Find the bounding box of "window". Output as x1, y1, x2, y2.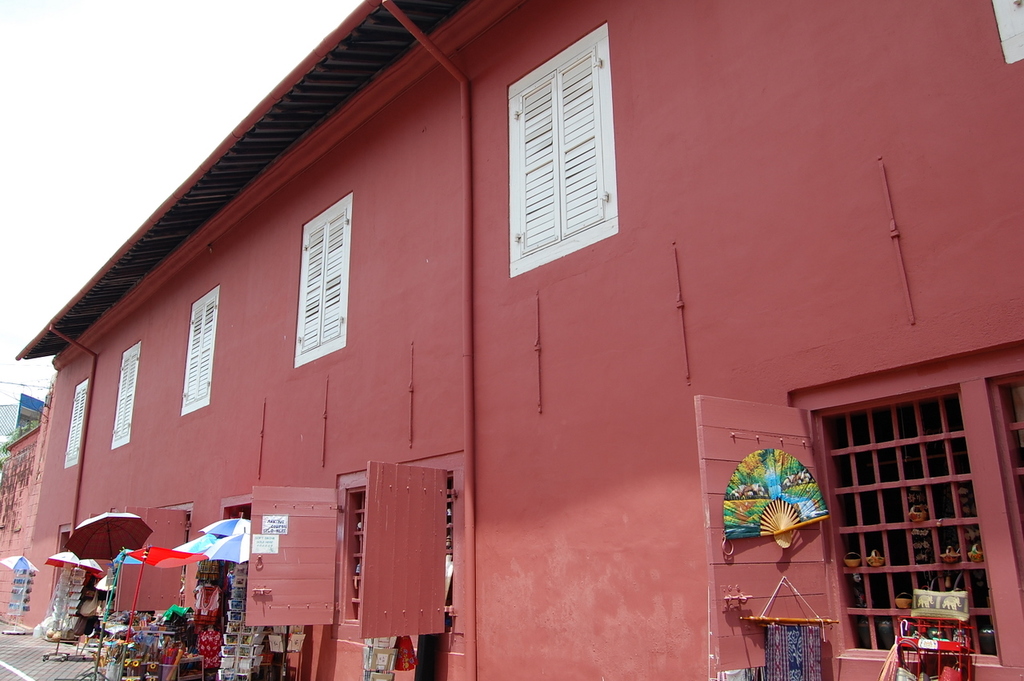
294, 190, 349, 363.
